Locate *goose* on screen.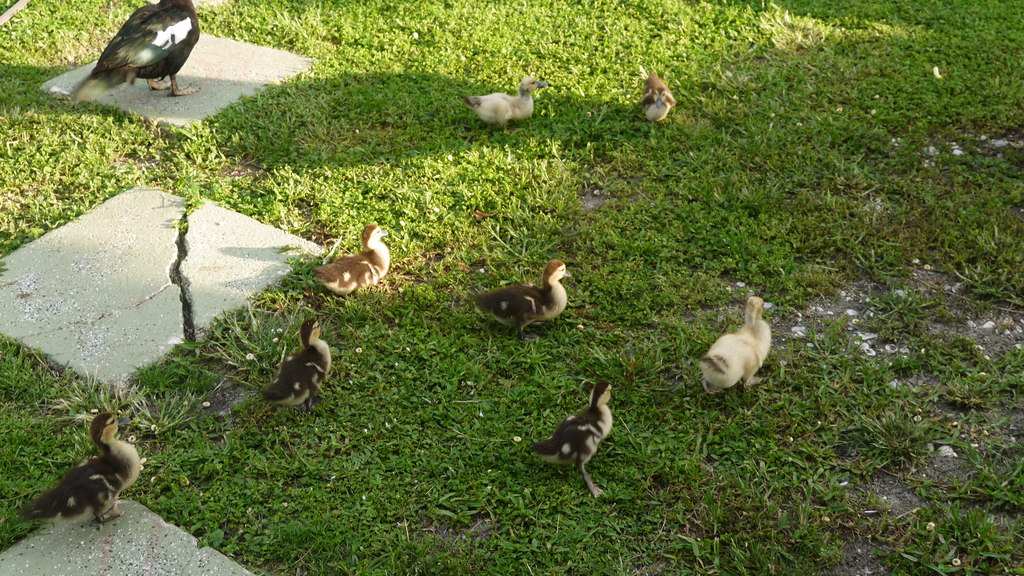
On screen at (474, 261, 572, 337).
